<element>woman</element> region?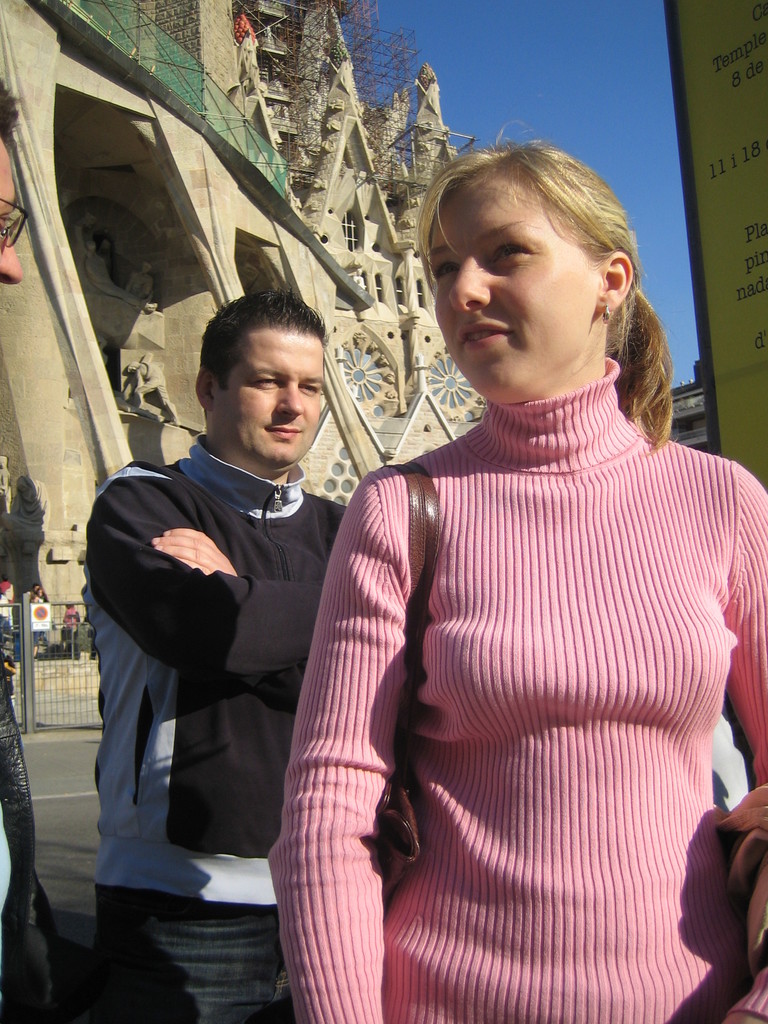
31/591/45/651
